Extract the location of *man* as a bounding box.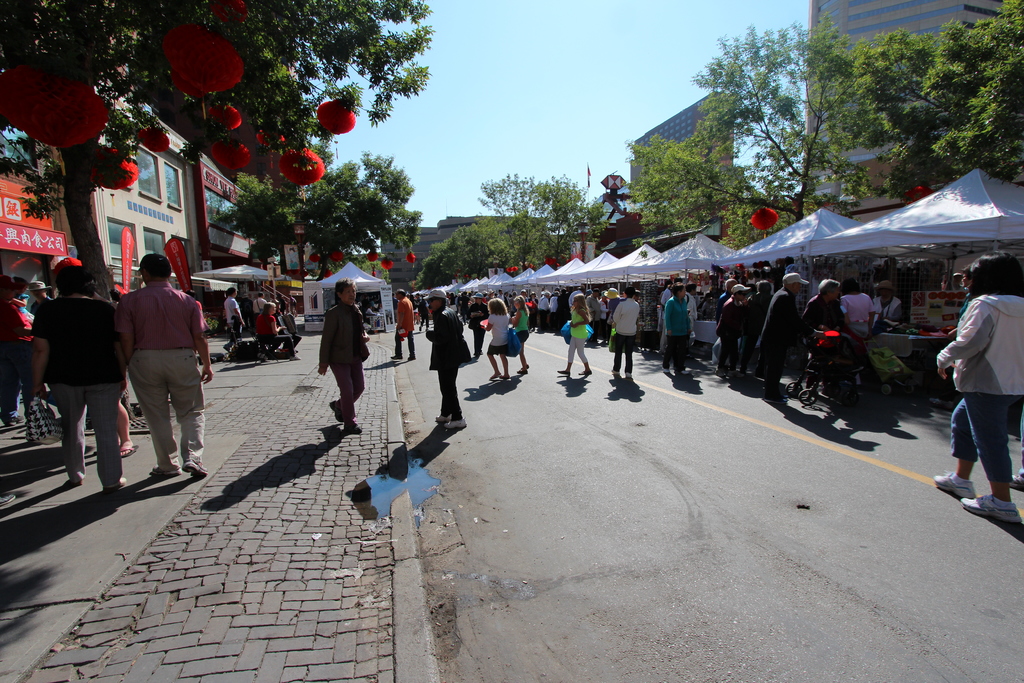
x1=115 y1=252 x2=216 y2=480.
